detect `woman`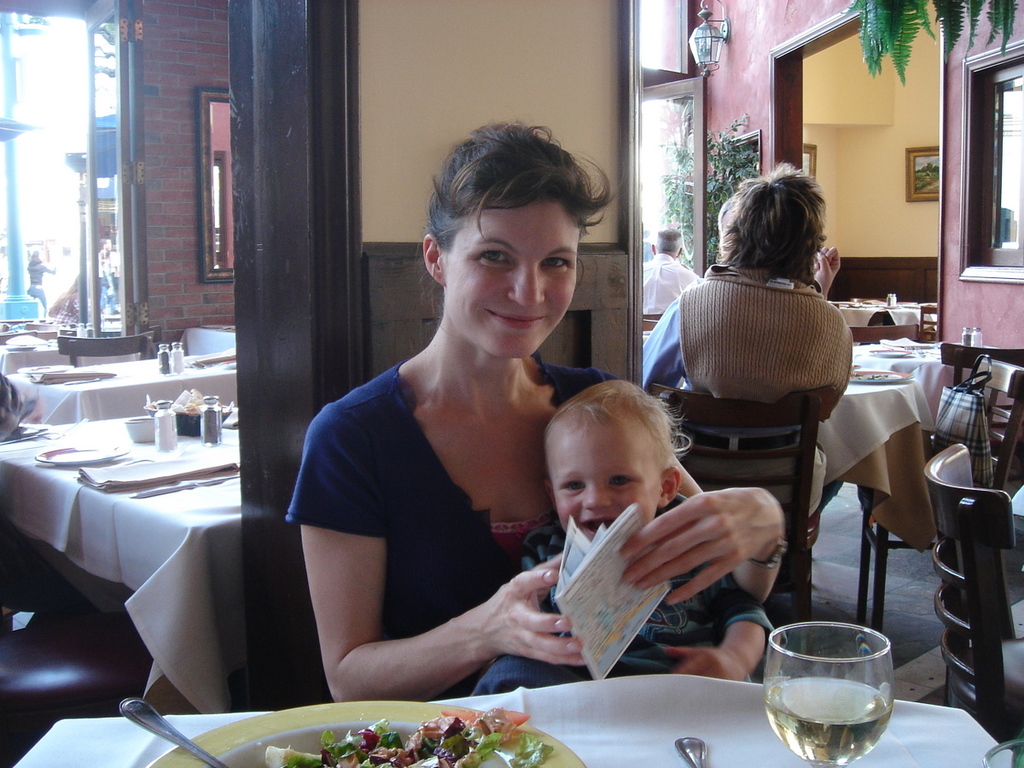
x1=273 y1=144 x2=678 y2=743
